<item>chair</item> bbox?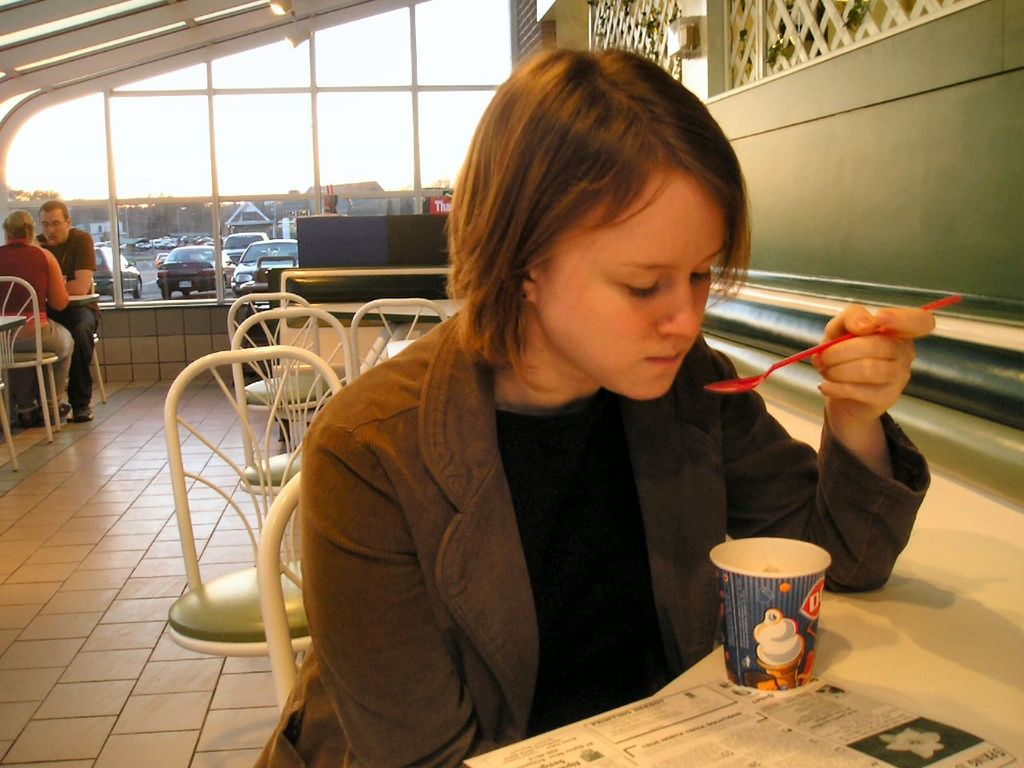
bbox=(0, 270, 60, 446)
